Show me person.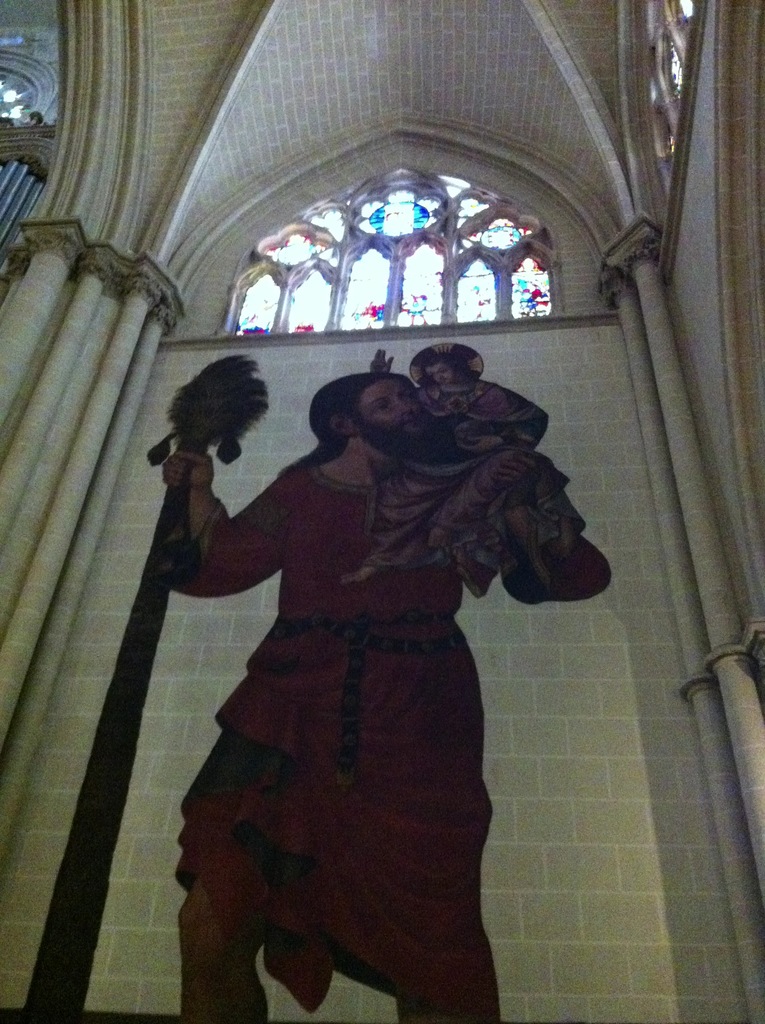
person is here: {"x1": 328, "y1": 340, "x2": 587, "y2": 598}.
